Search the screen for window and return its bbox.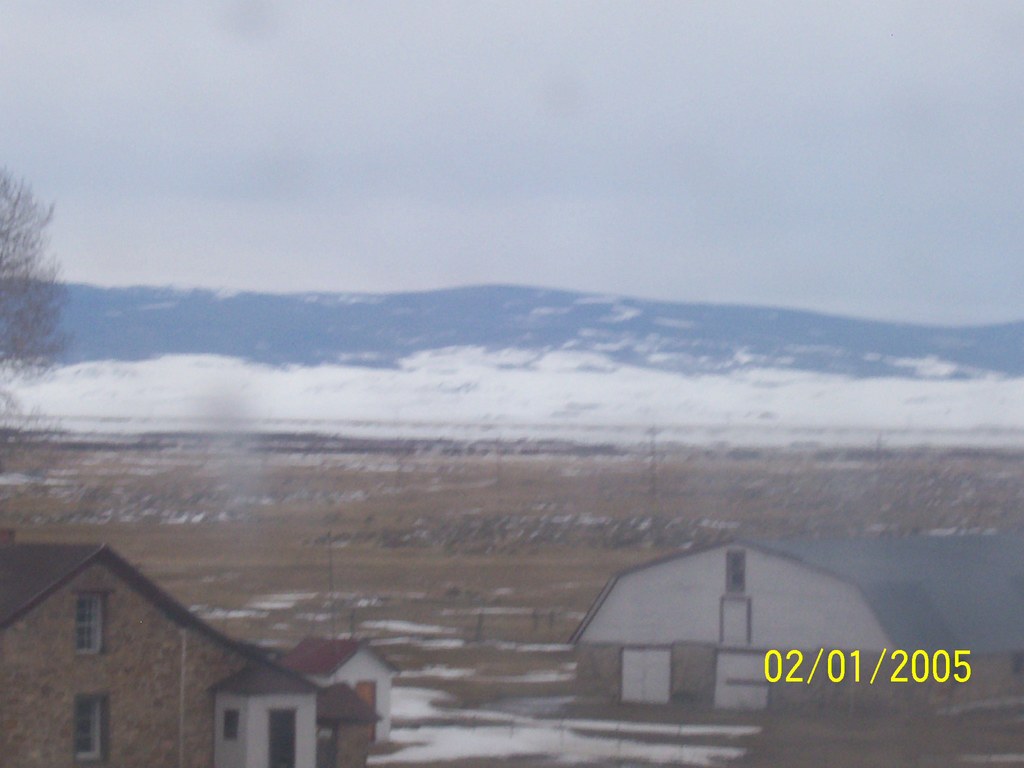
Found: [left=63, top=697, right=112, bottom=767].
